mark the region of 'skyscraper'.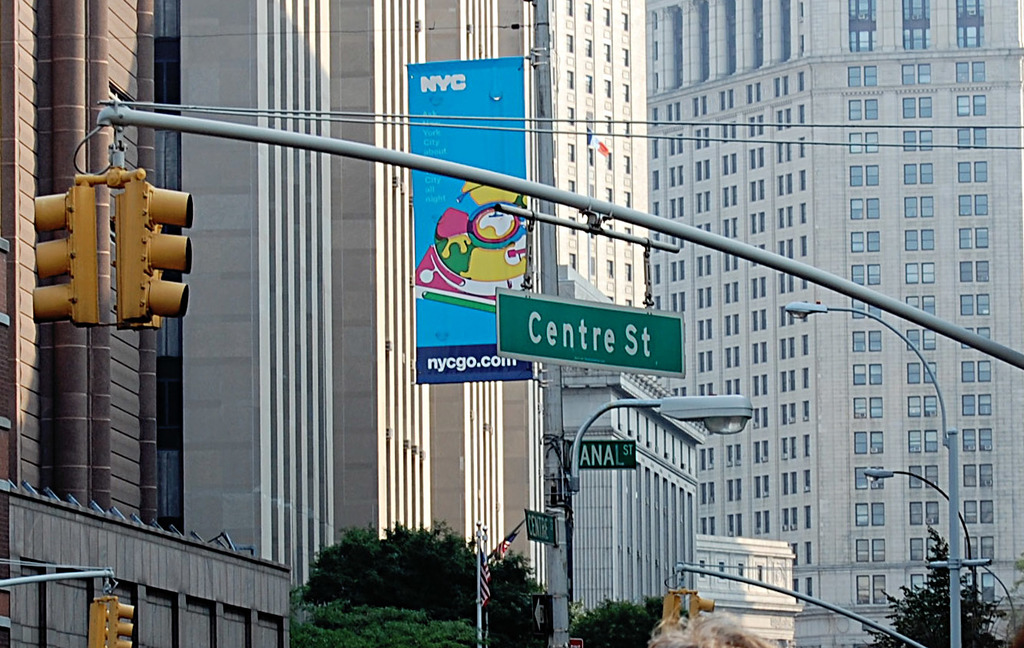
Region: {"left": 522, "top": 0, "right": 652, "bottom": 309}.
